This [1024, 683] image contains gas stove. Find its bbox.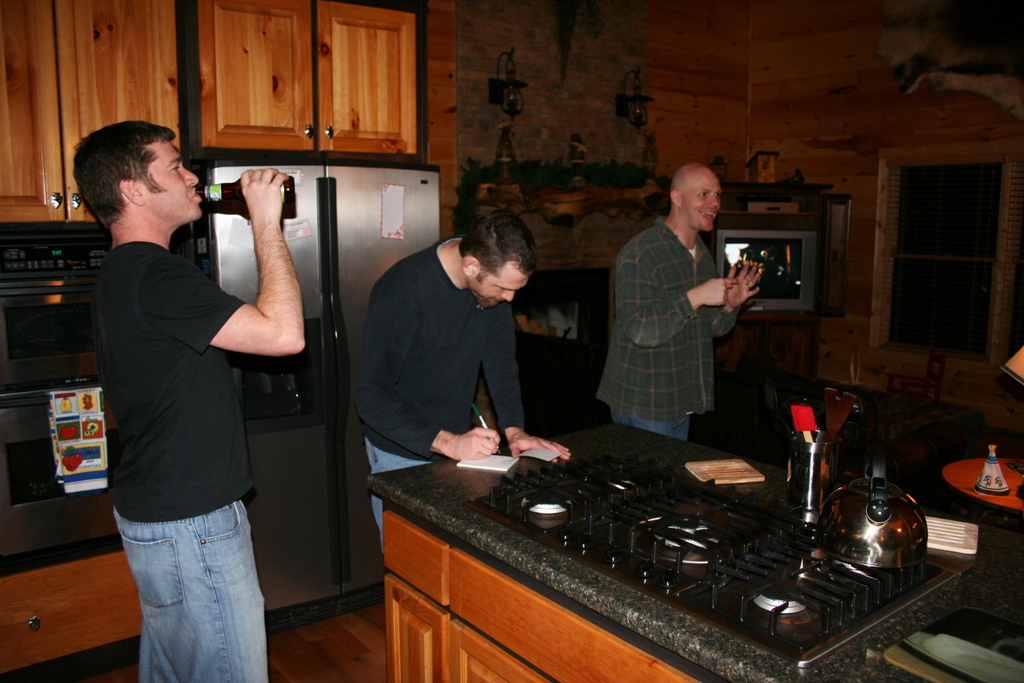
{"left": 454, "top": 455, "right": 957, "bottom": 677}.
